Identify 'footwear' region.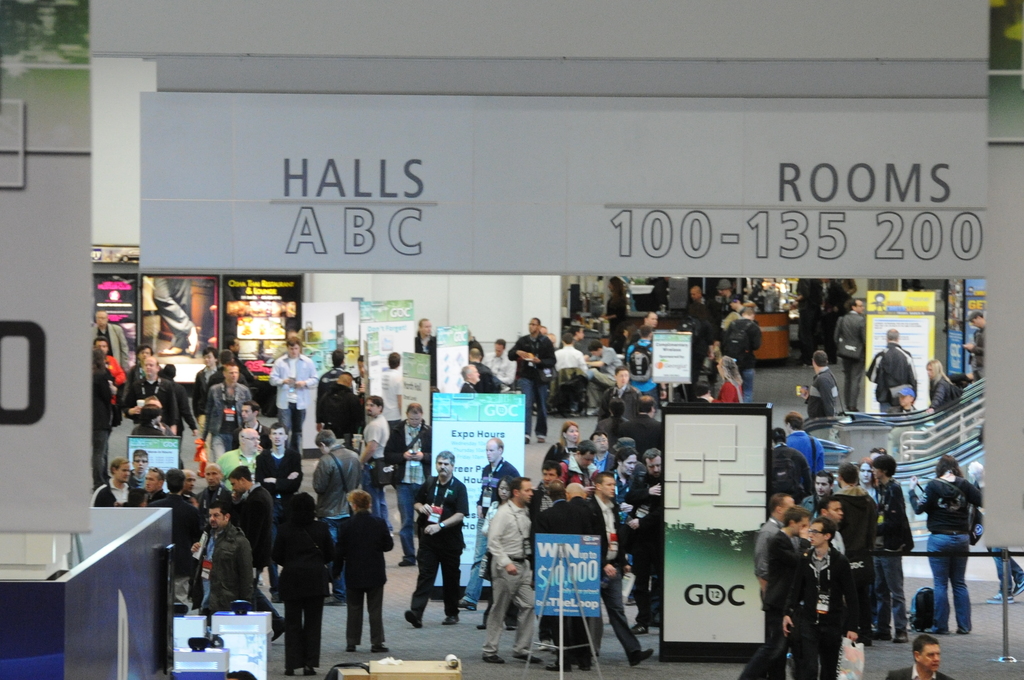
Region: <box>483,653,505,665</box>.
